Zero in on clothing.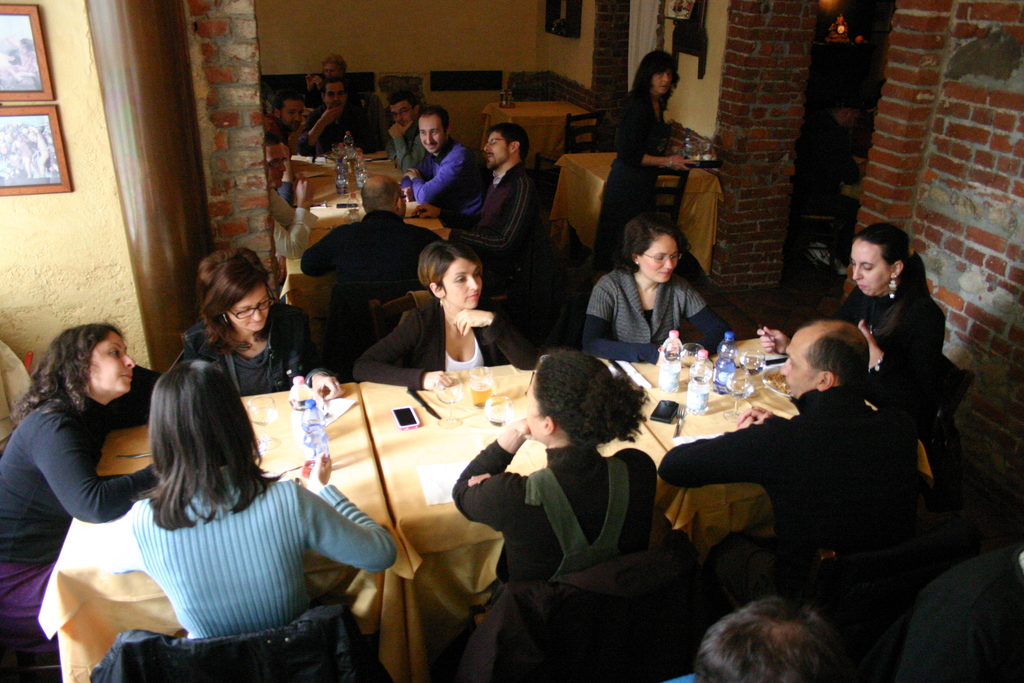
Zeroed in: {"left": 598, "top": 83, "right": 658, "bottom": 258}.
